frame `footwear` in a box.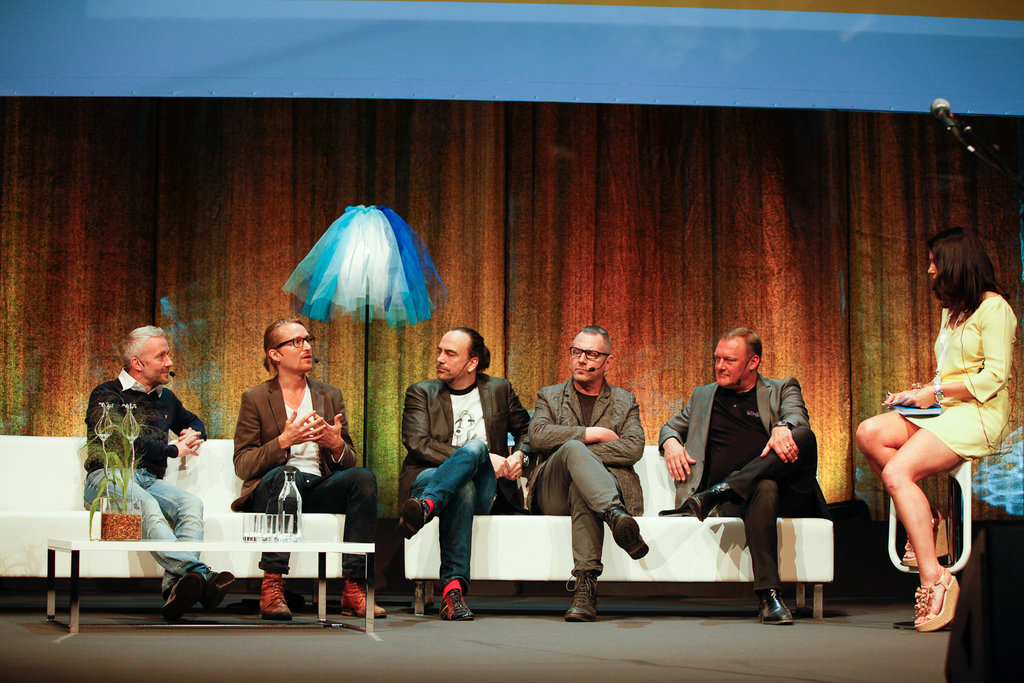
bbox=[689, 479, 732, 520].
